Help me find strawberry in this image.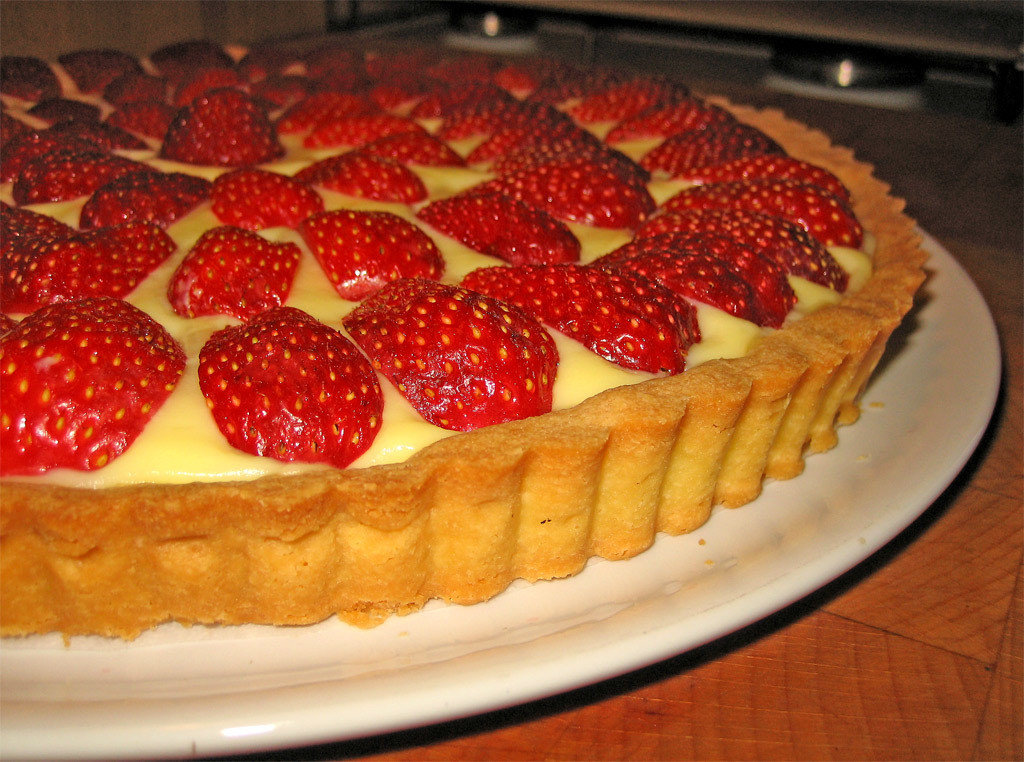
Found it: (0, 113, 30, 152).
